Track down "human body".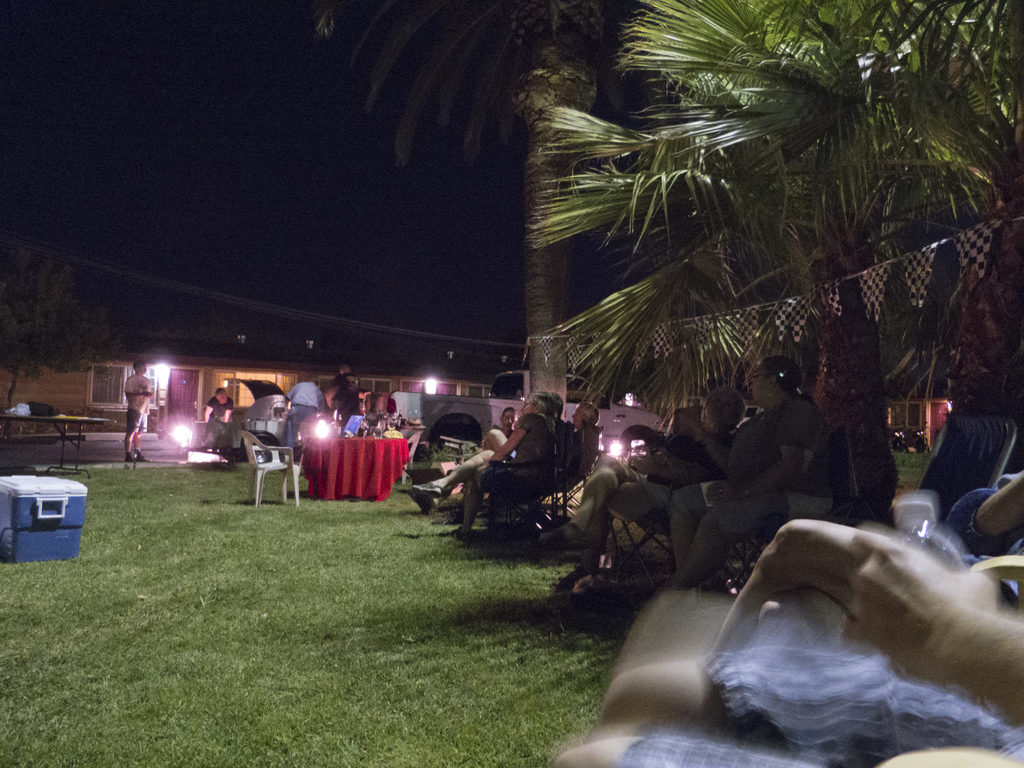
Tracked to 721, 465, 1023, 673.
